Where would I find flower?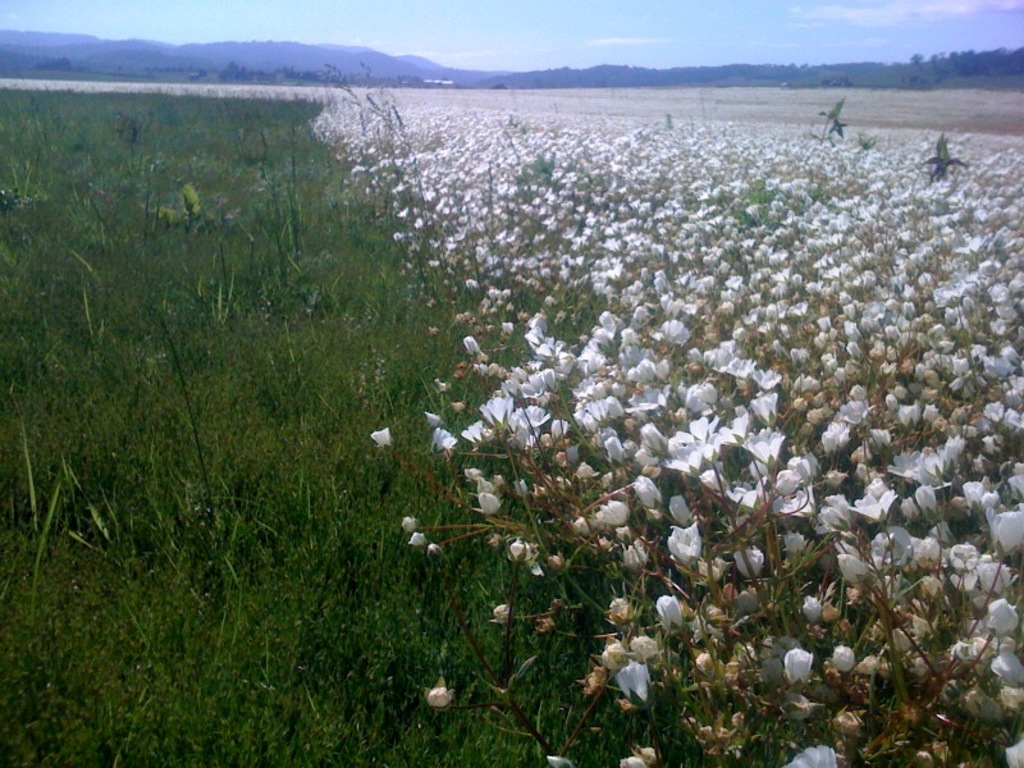
At crop(422, 678, 451, 705).
